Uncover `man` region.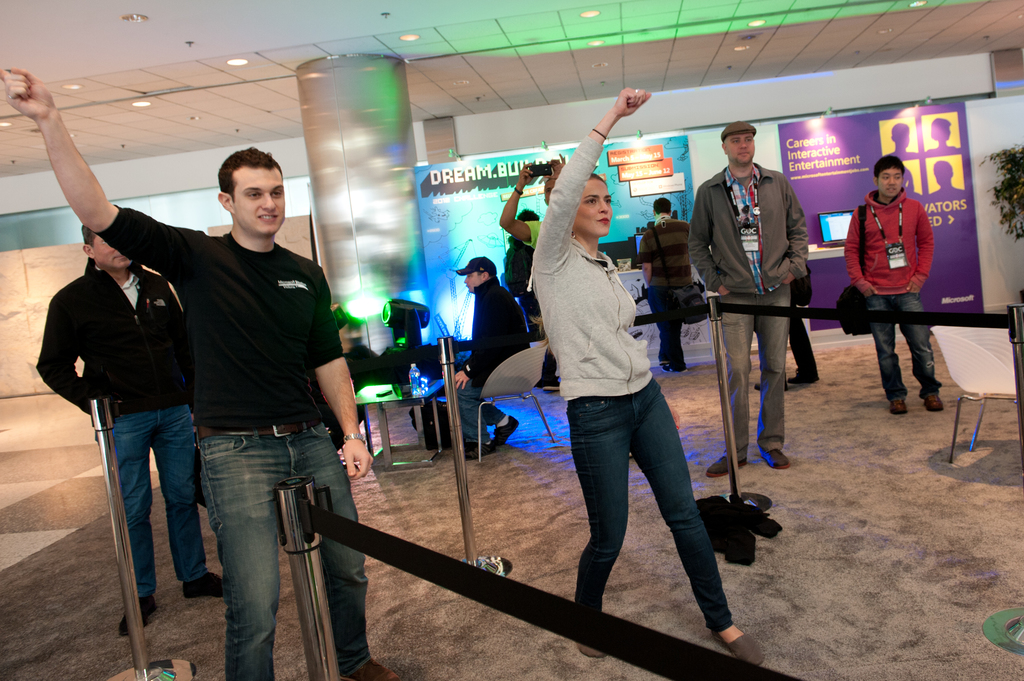
Uncovered: (left=842, top=158, right=936, bottom=405).
